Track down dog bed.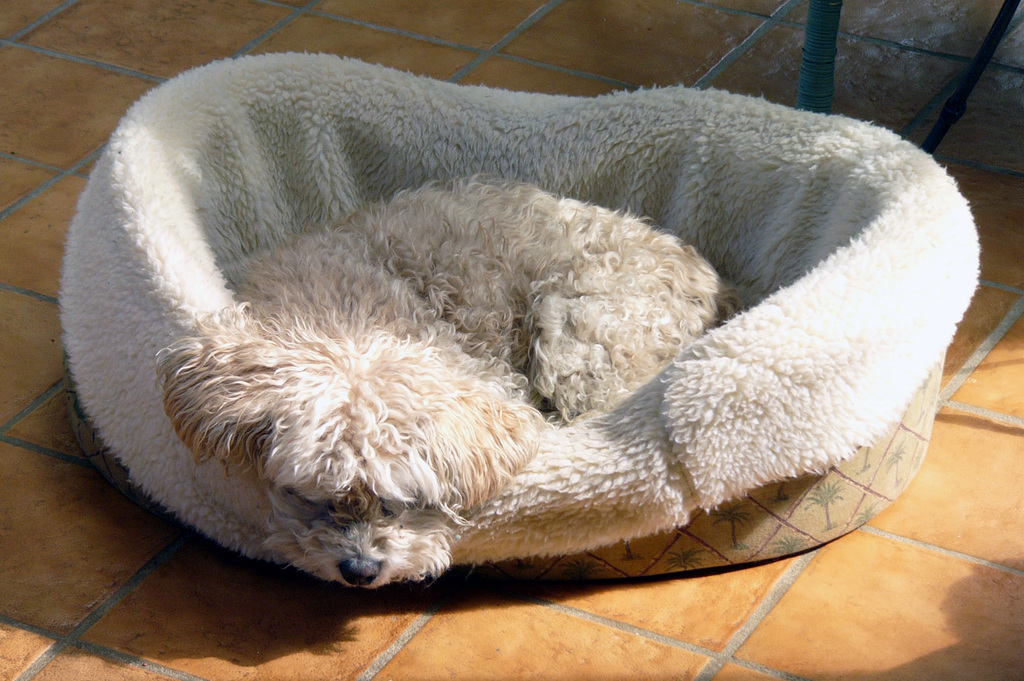
Tracked to box(55, 50, 981, 575).
